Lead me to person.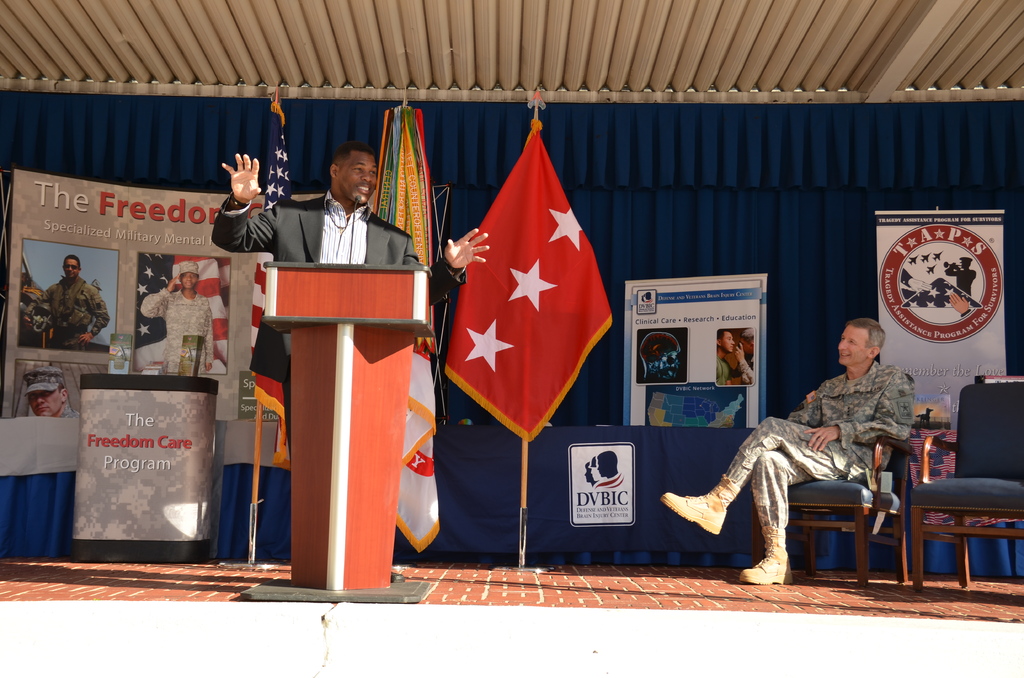
Lead to [left=717, top=329, right=745, bottom=387].
